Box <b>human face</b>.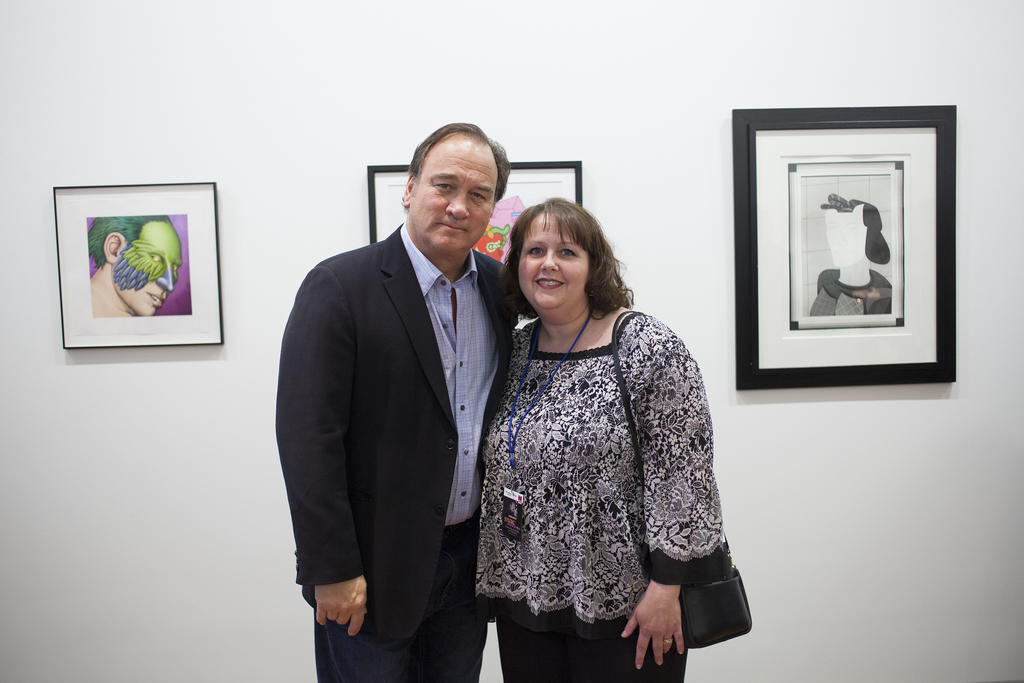
(left=518, top=215, right=589, bottom=308).
